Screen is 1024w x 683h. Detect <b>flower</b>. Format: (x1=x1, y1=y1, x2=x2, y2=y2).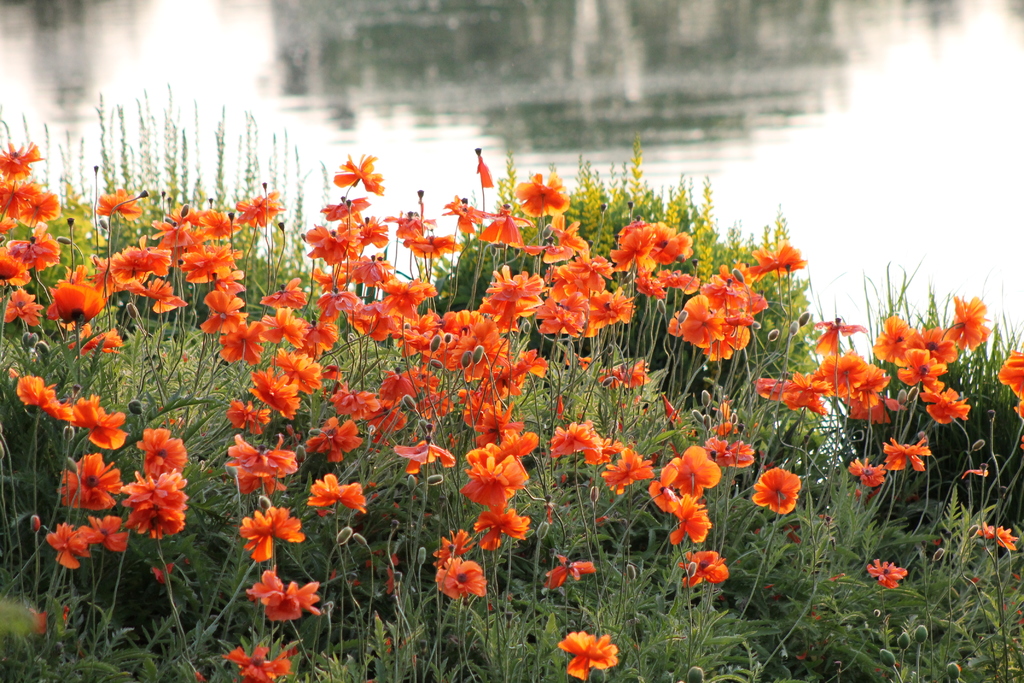
(x1=227, y1=396, x2=274, y2=436).
